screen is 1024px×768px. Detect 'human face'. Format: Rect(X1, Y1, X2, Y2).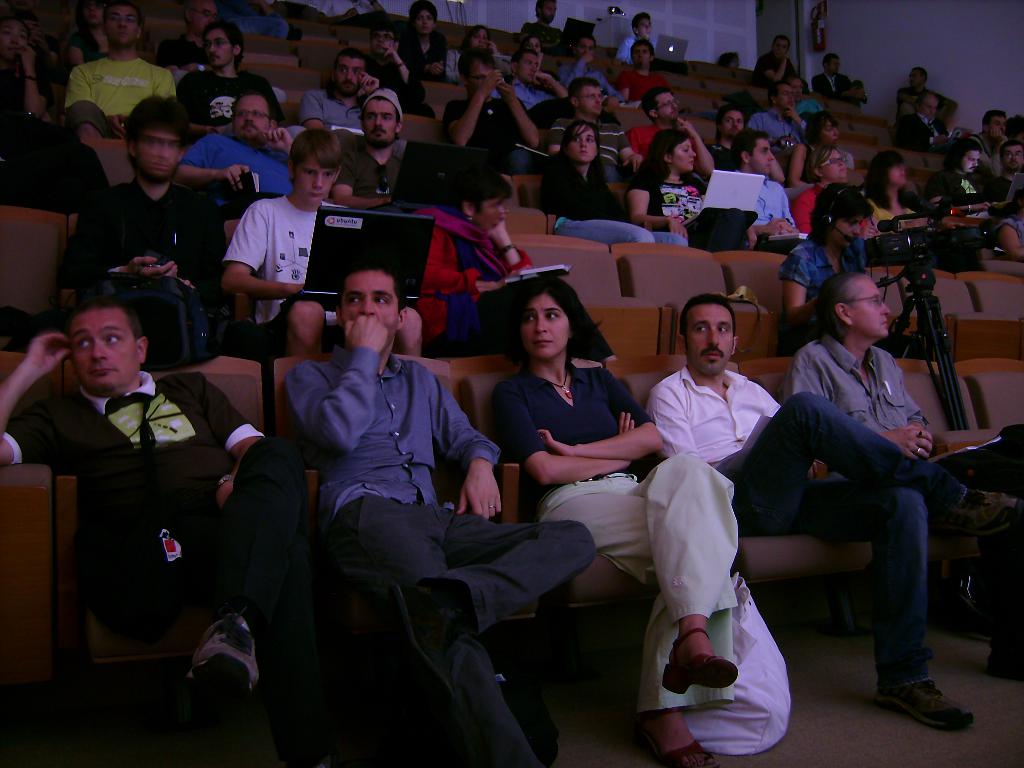
Rect(293, 154, 334, 201).
